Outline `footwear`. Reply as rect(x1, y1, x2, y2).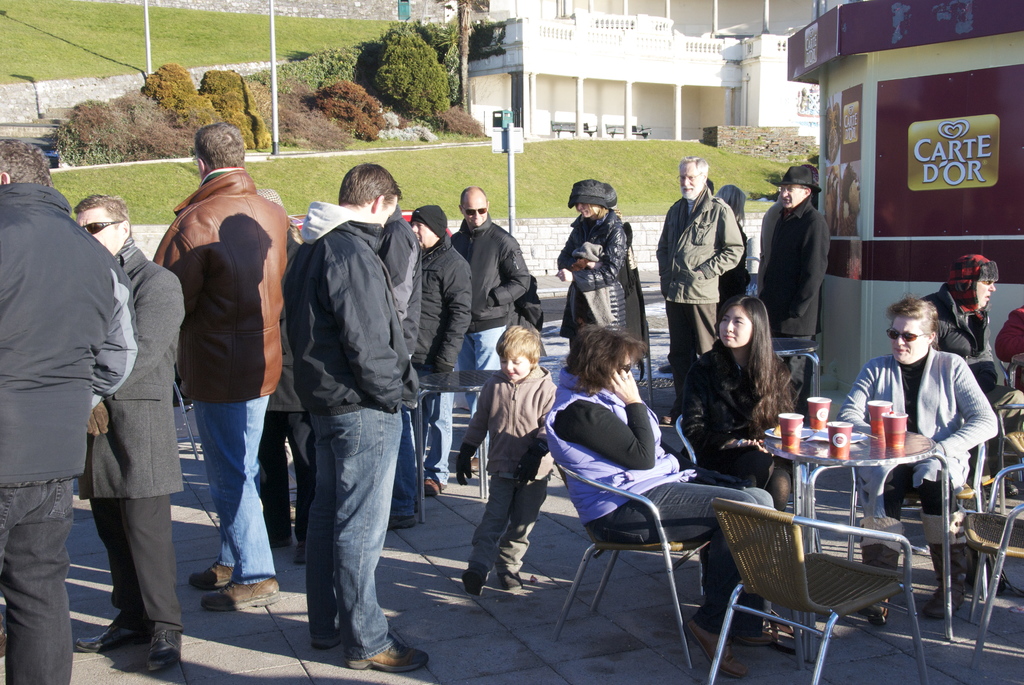
rect(348, 634, 430, 680).
